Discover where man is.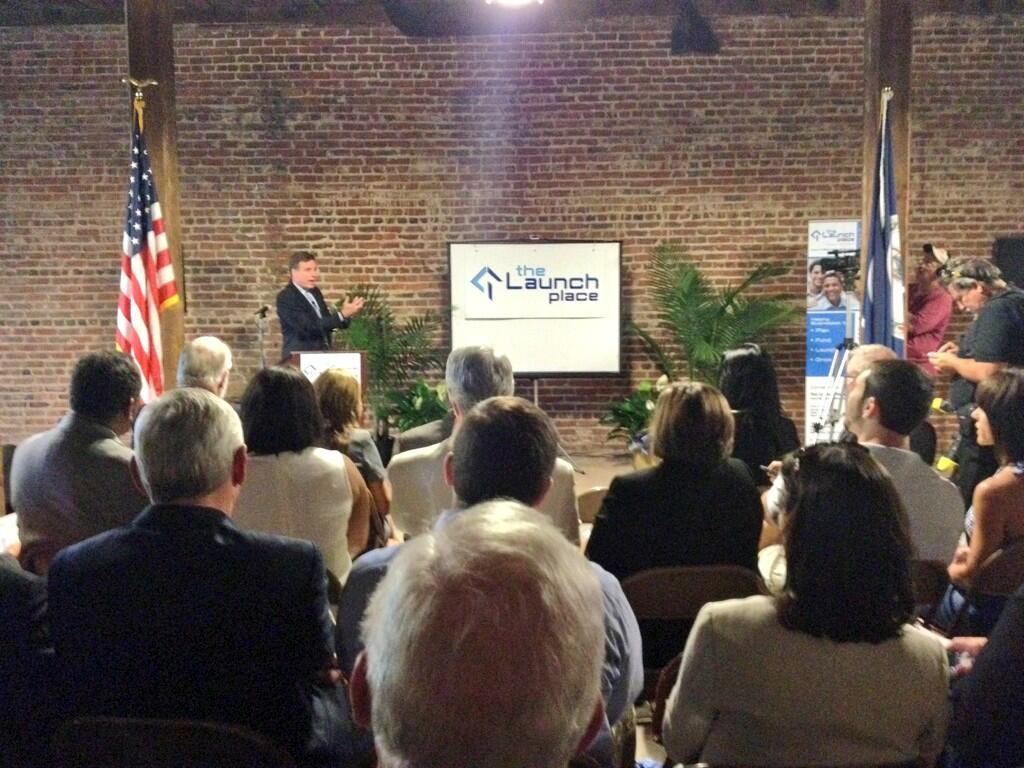
Discovered at box(928, 257, 1023, 503).
